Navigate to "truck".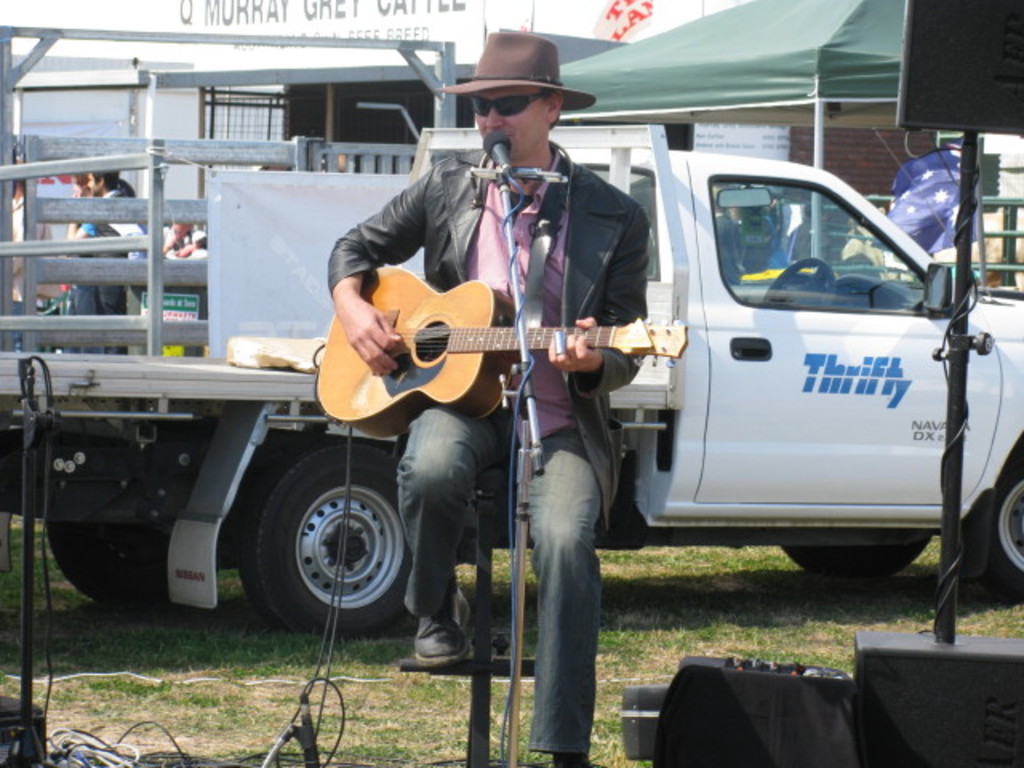
Navigation target: pyautogui.locateOnScreen(67, 104, 1021, 626).
